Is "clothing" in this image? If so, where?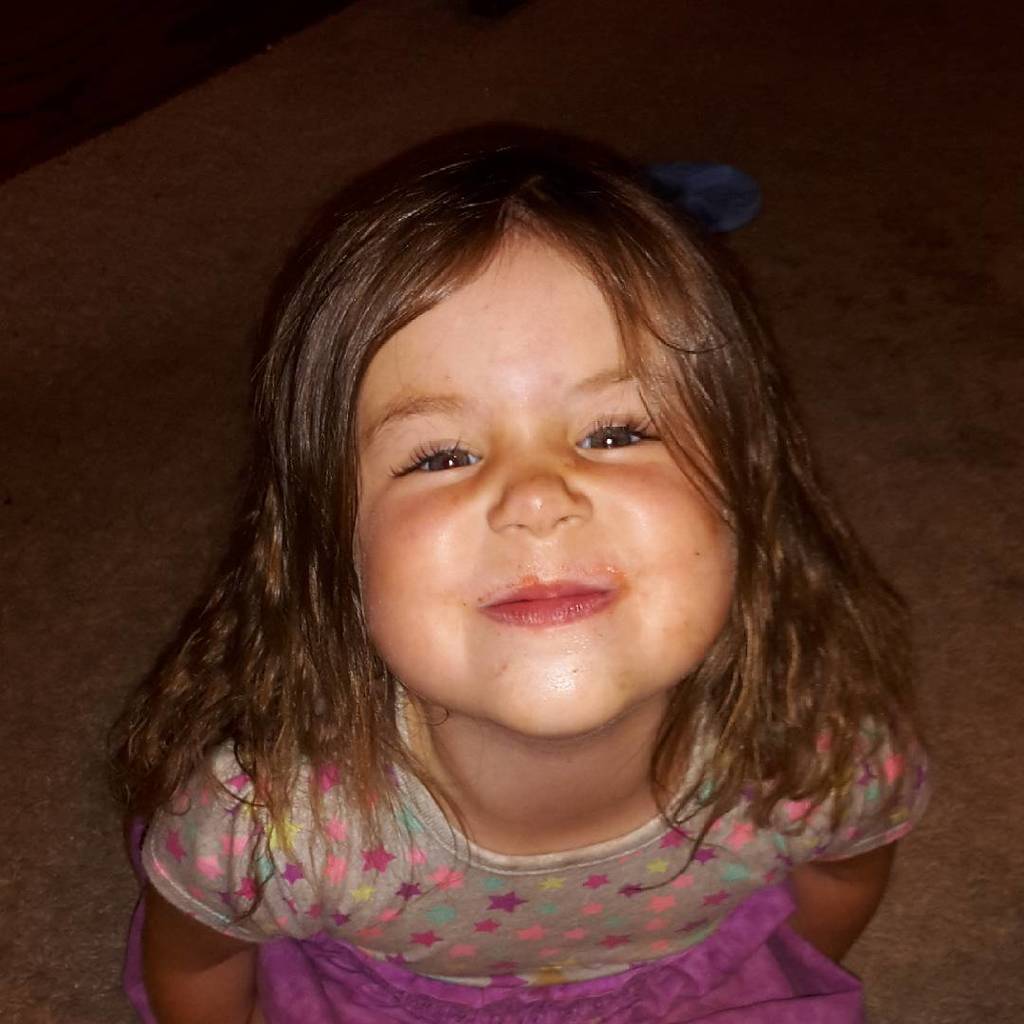
Yes, at (82, 663, 966, 1000).
